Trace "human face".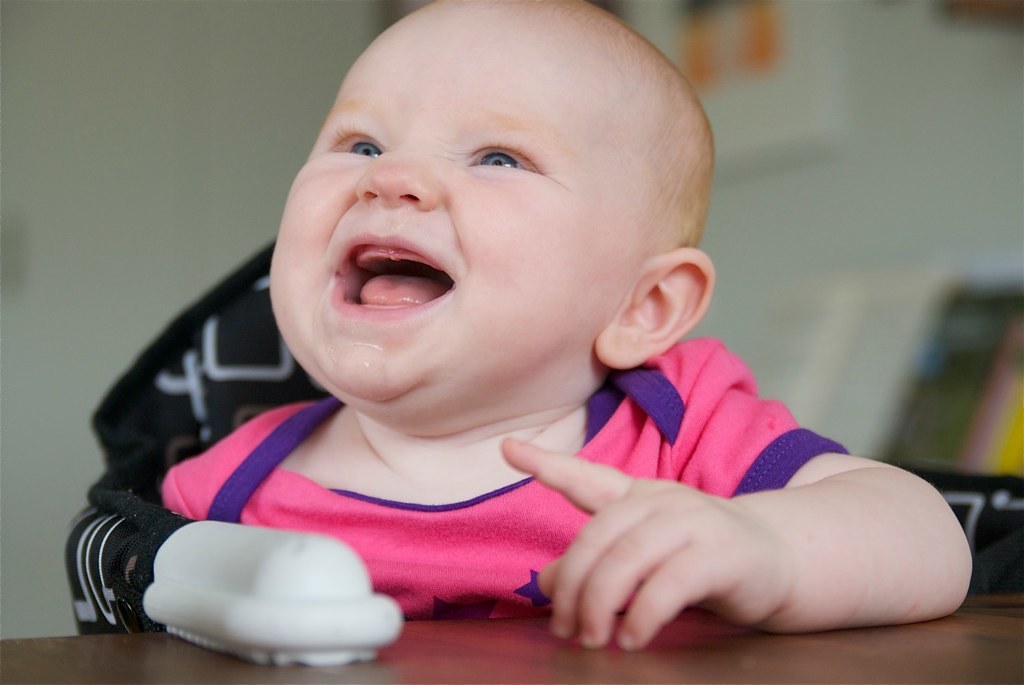
Traced to rect(267, 23, 649, 410).
